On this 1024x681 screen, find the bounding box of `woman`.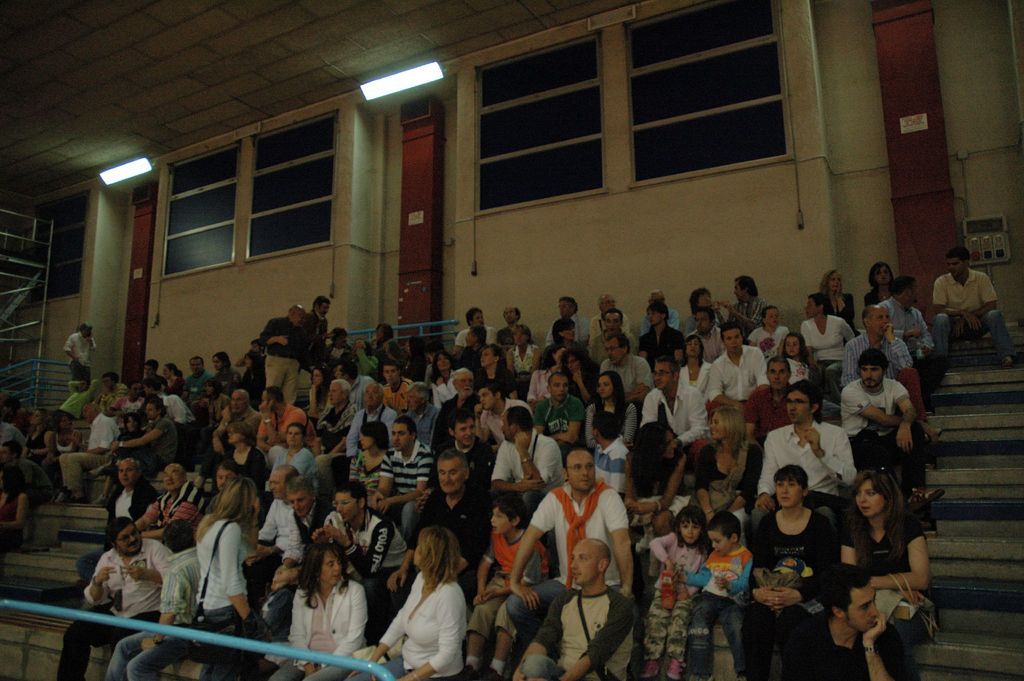
Bounding box: box=[198, 377, 231, 436].
